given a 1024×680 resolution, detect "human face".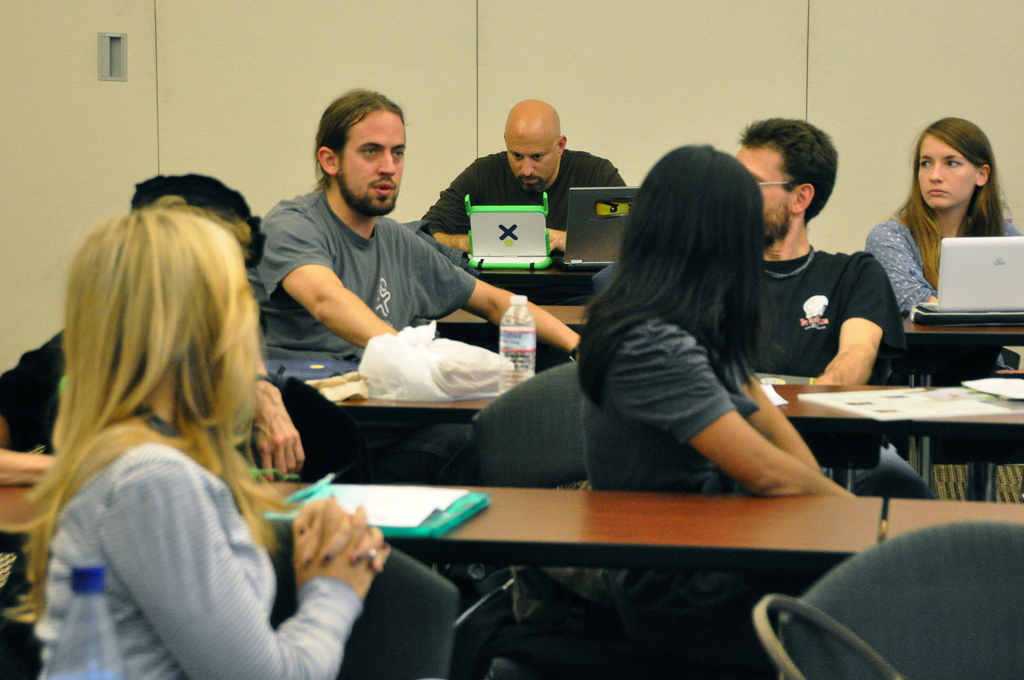
{"left": 916, "top": 130, "right": 980, "bottom": 209}.
